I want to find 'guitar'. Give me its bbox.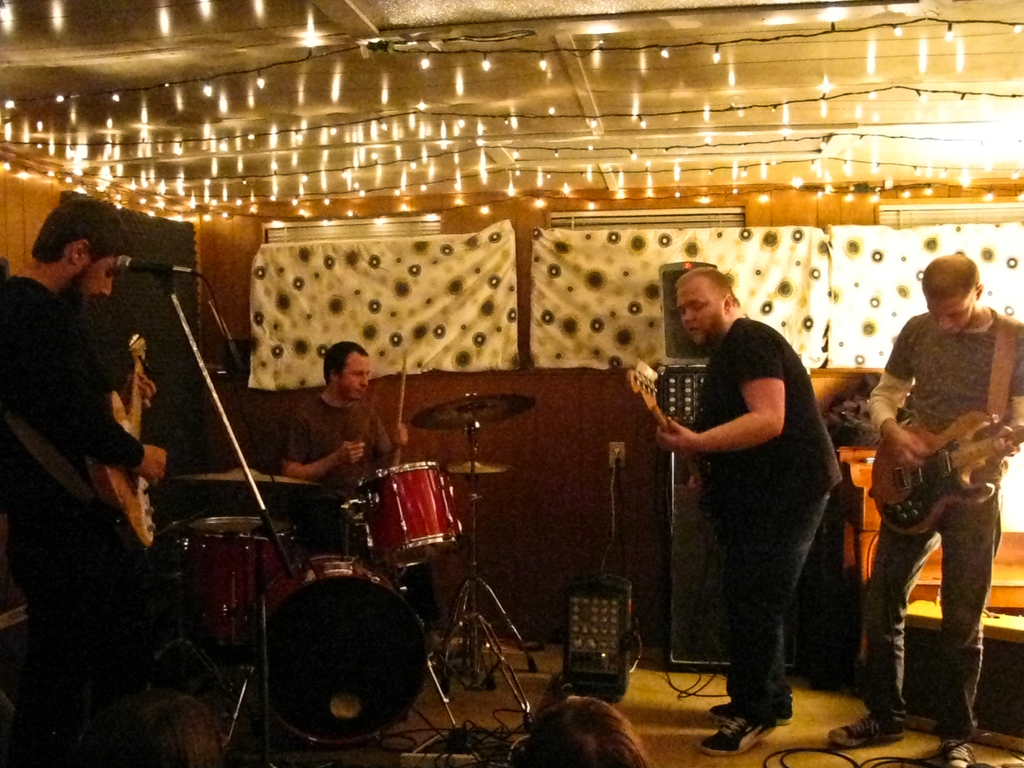
864 412 1023 536.
